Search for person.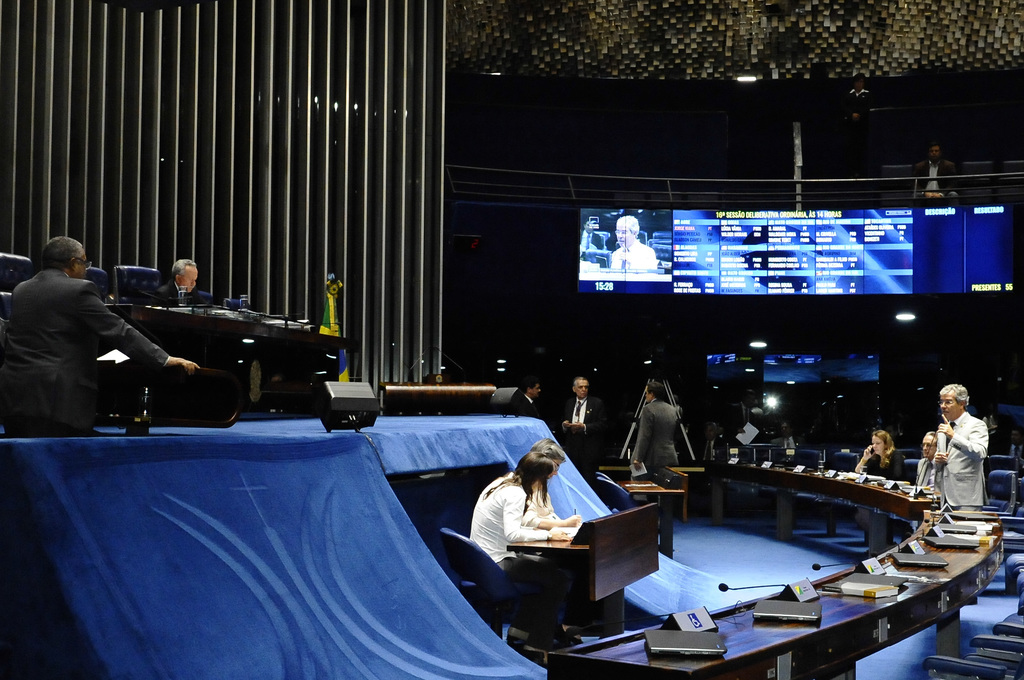
Found at 0/235/204/436.
